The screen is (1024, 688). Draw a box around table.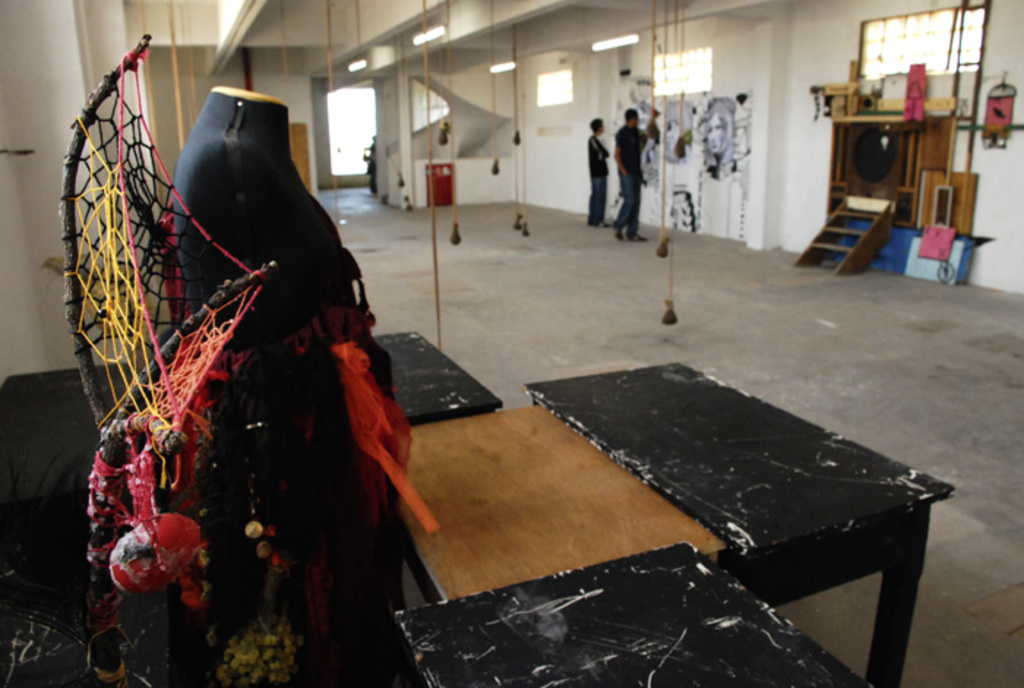
395/539/891/687.
